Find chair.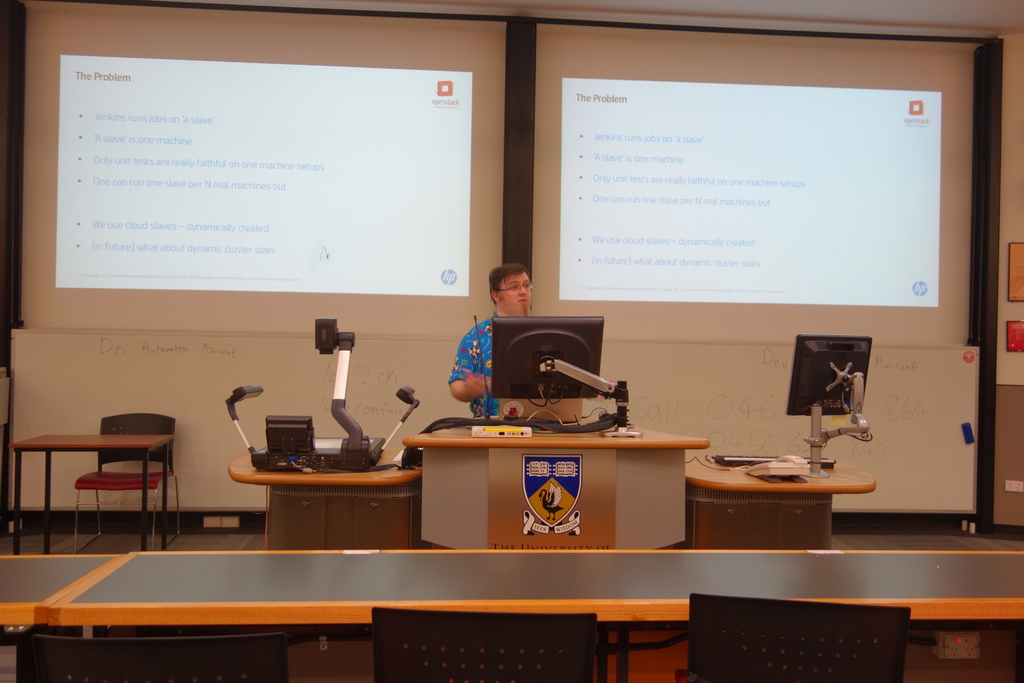
region(690, 593, 910, 682).
